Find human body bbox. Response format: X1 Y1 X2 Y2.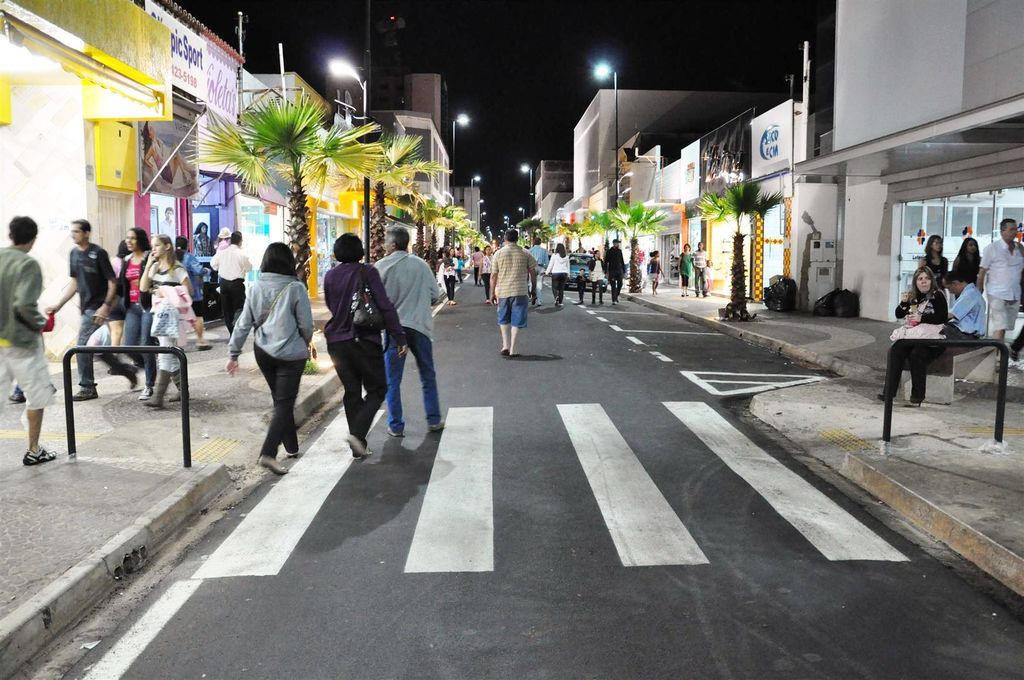
605 238 625 298.
